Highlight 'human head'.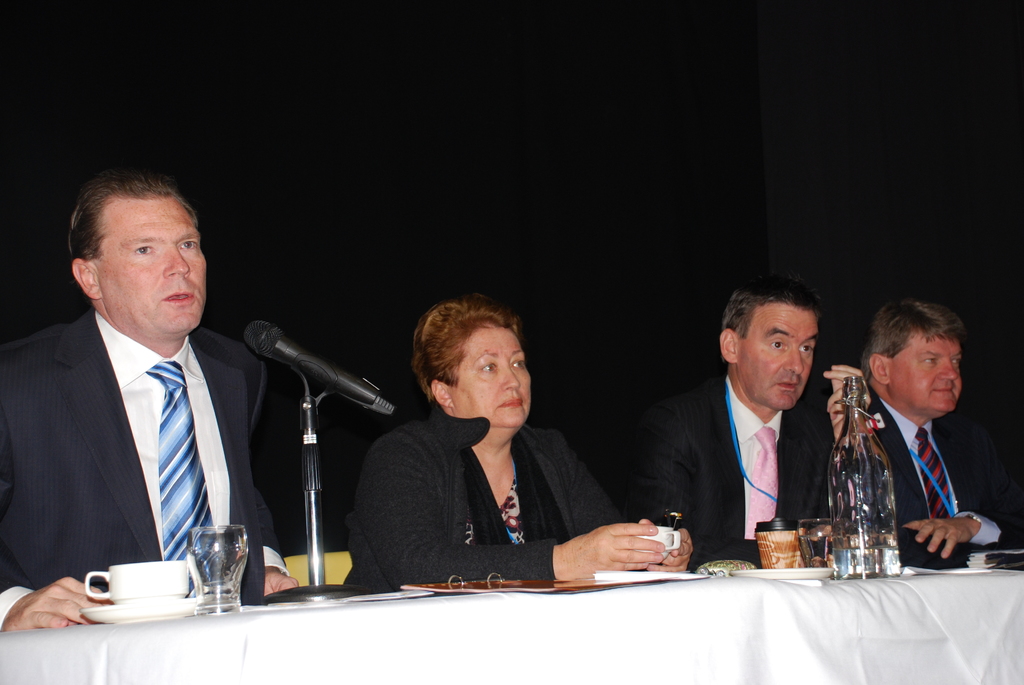
Highlighted region: <region>412, 292, 532, 433</region>.
